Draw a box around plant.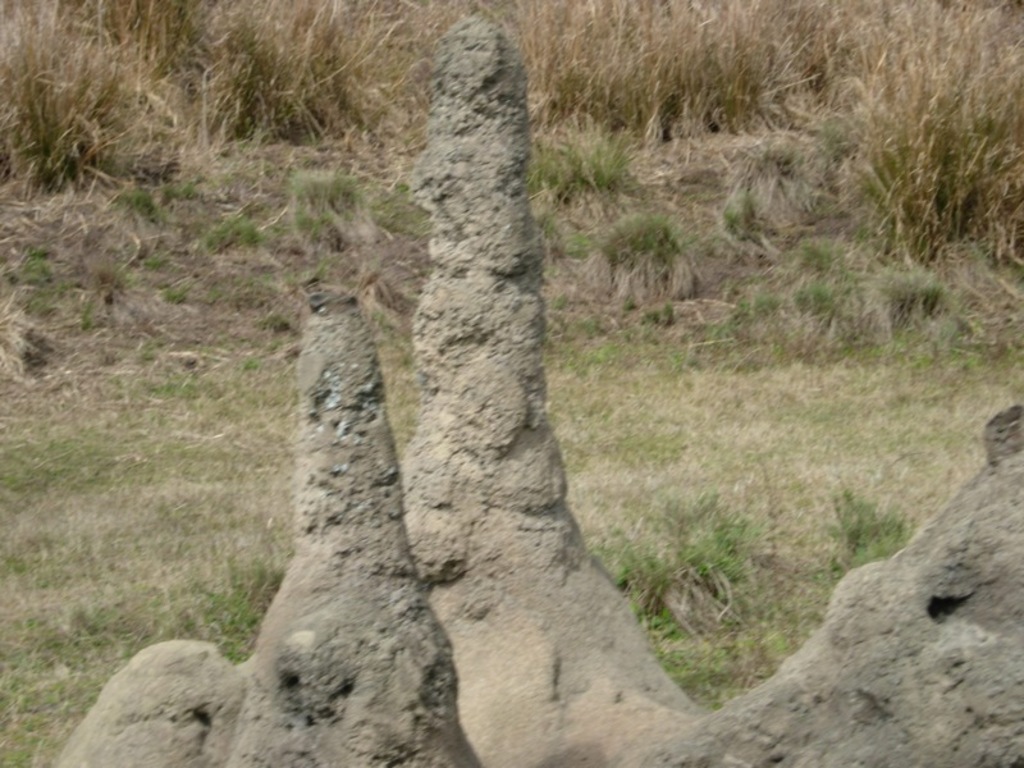
722:132:838:256.
